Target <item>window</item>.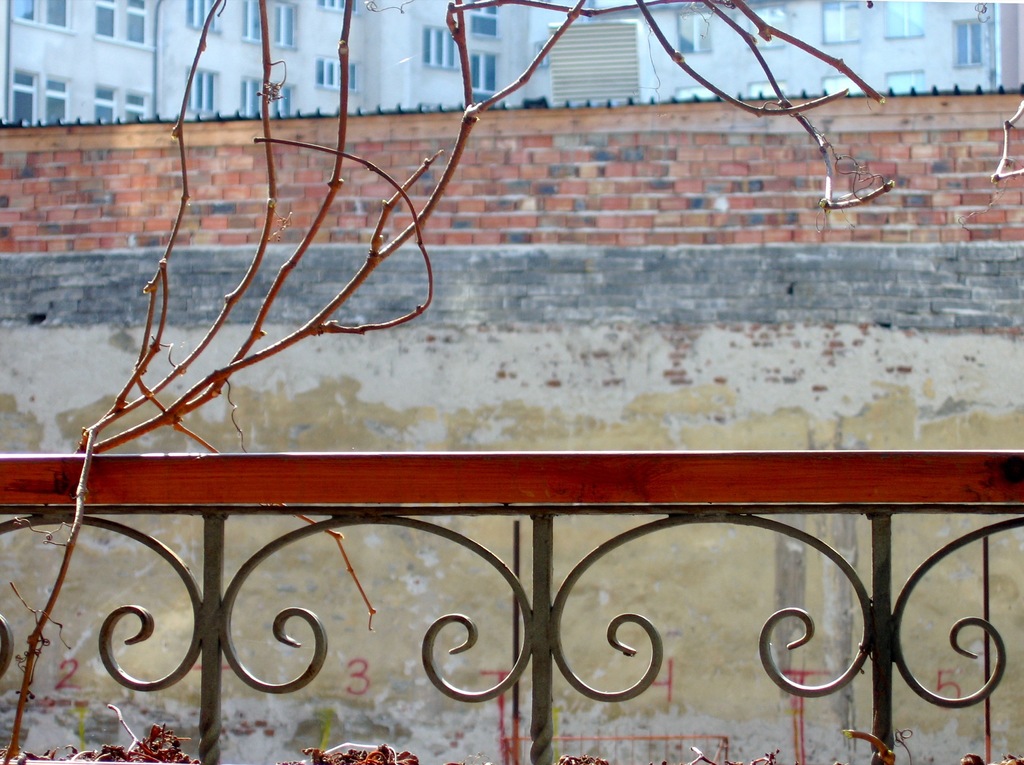
Target region: <box>670,5,711,51</box>.
